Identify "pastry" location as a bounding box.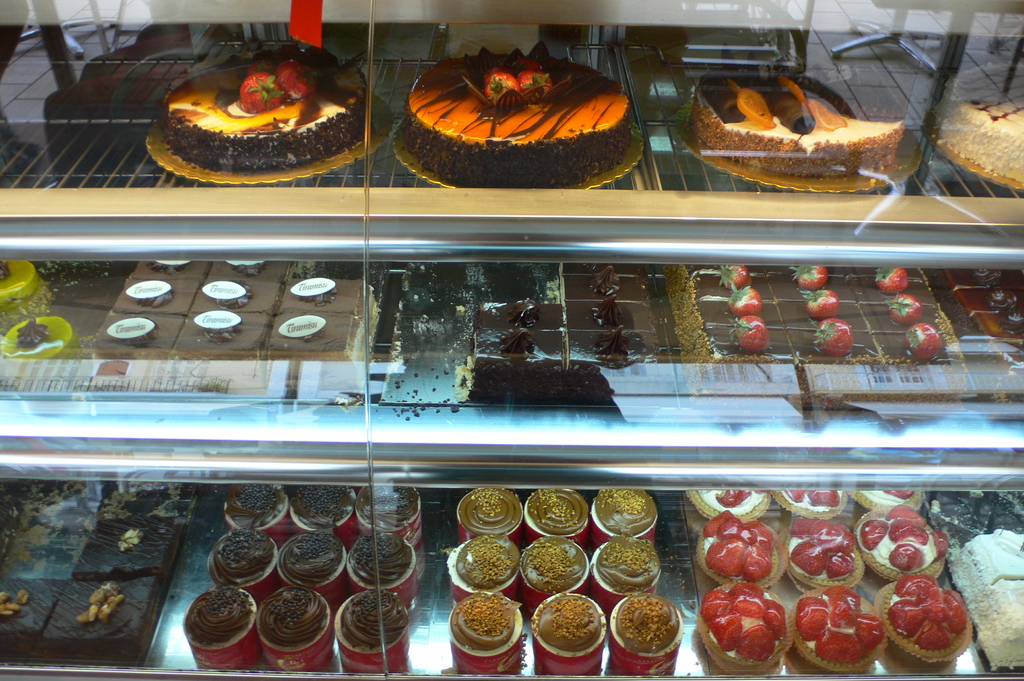
bbox=[520, 534, 590, 593].
